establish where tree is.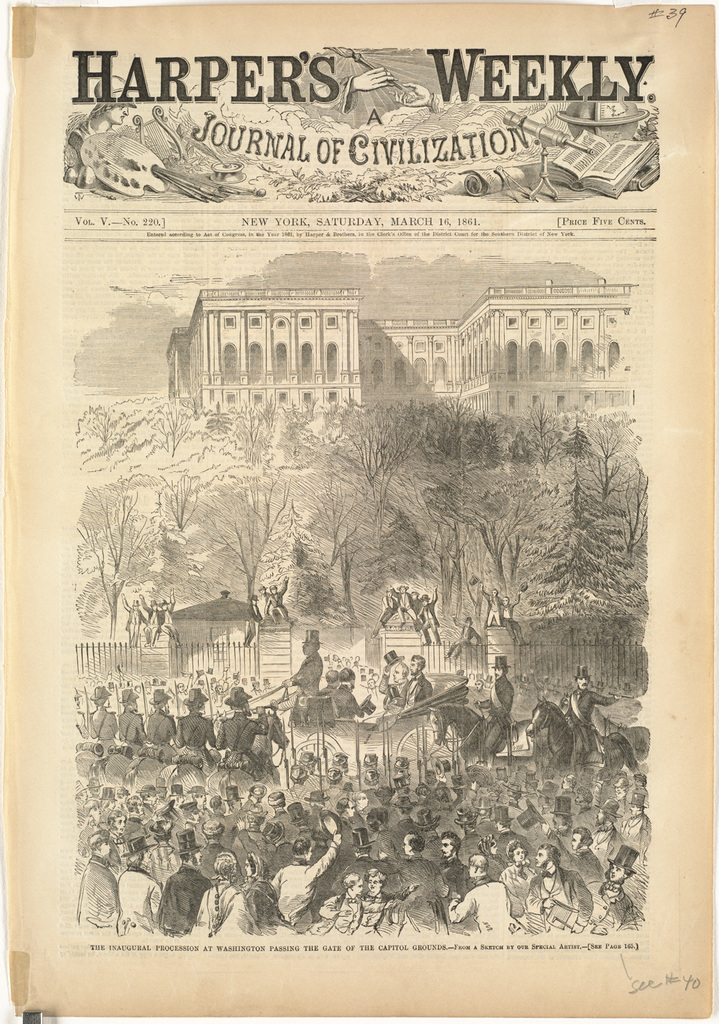
Established at select_region(329, 526, 363, 625).
